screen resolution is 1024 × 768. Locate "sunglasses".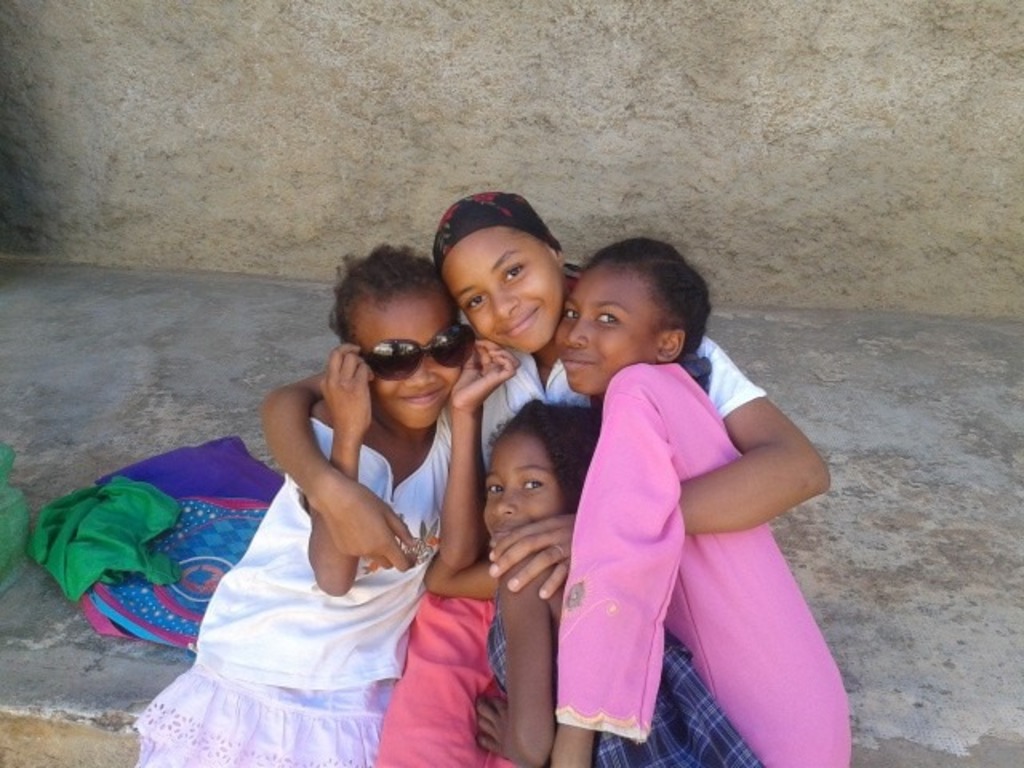
350 318 482 386.
